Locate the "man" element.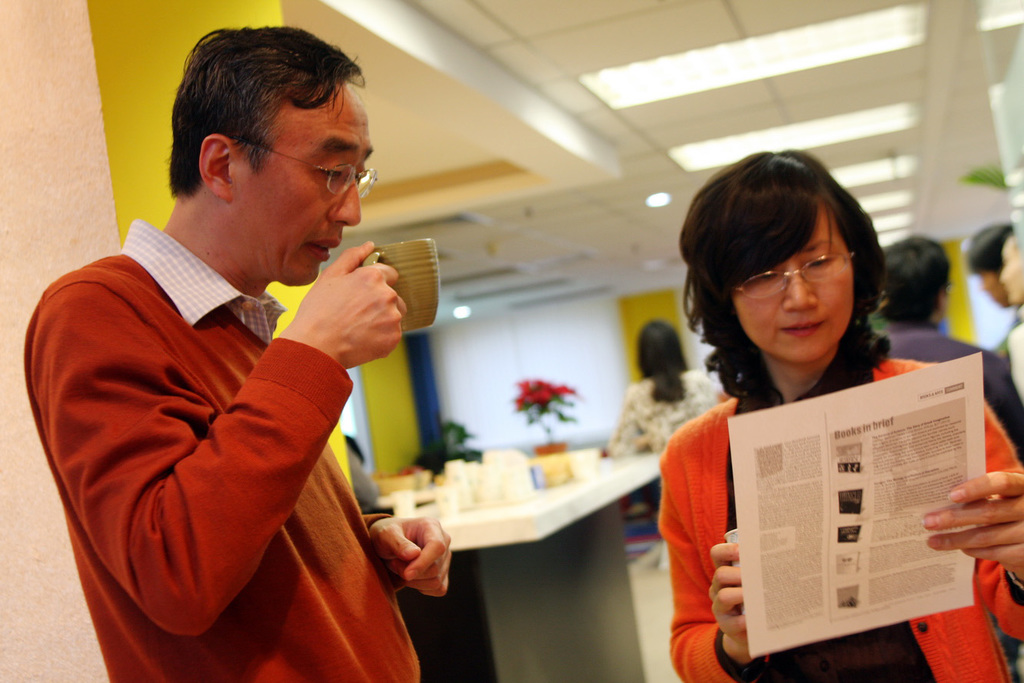
Element bbox: x1=859 y1=239 x2=1023 y2=465.
